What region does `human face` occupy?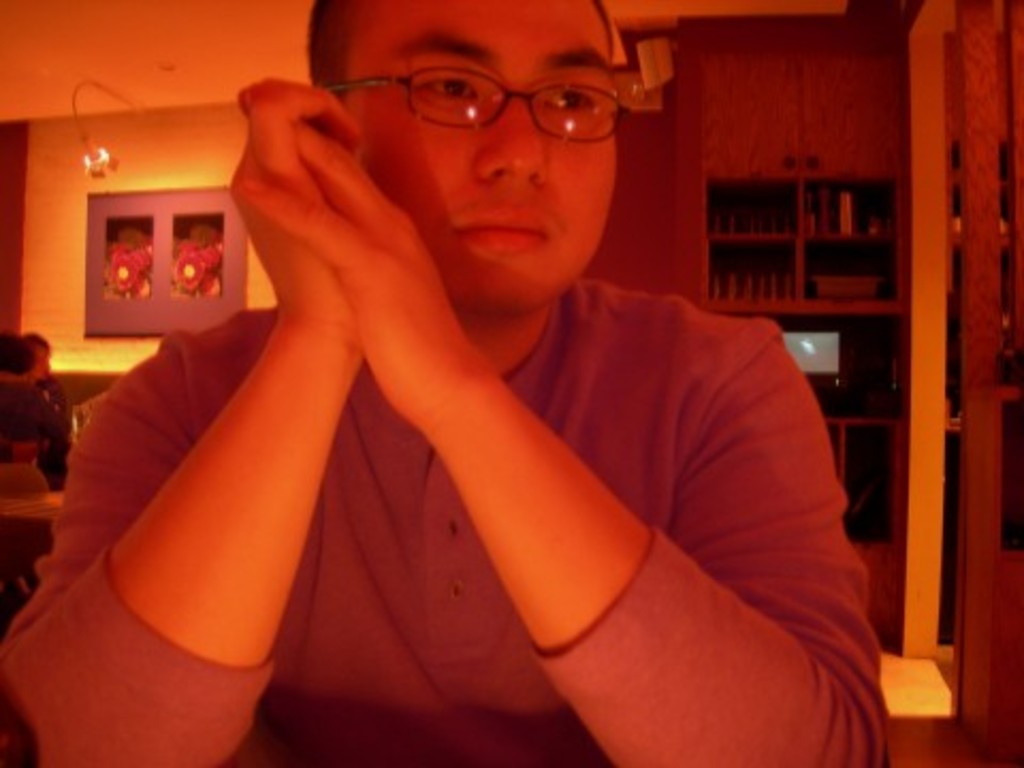
region(341, 0, 619, 309).
